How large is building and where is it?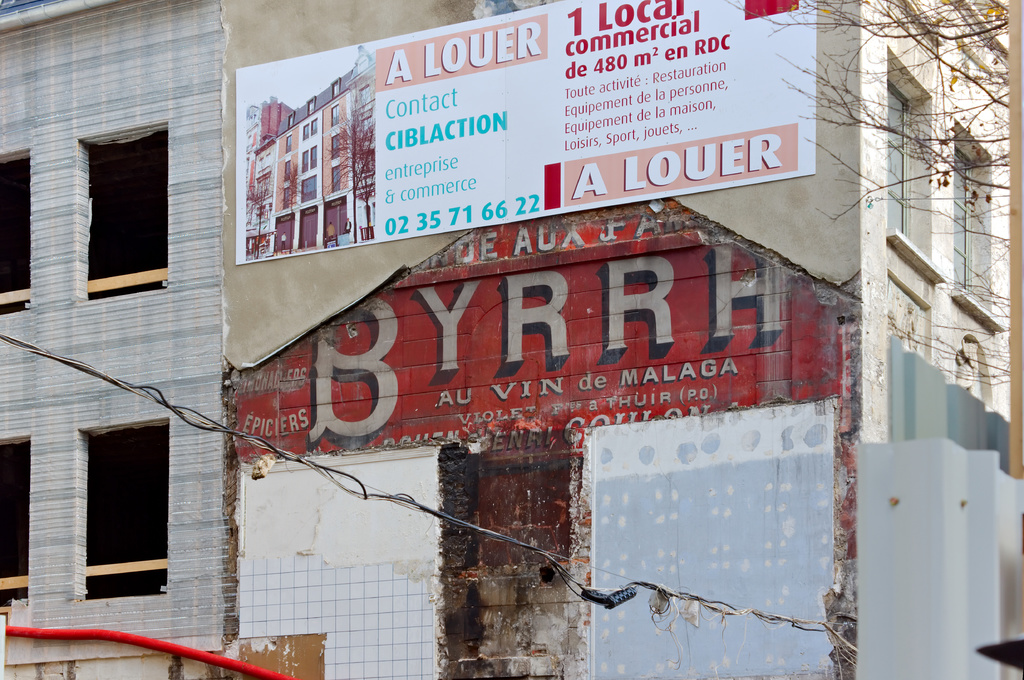
Bounding box: bbox(0, 0, 1023, 679).
